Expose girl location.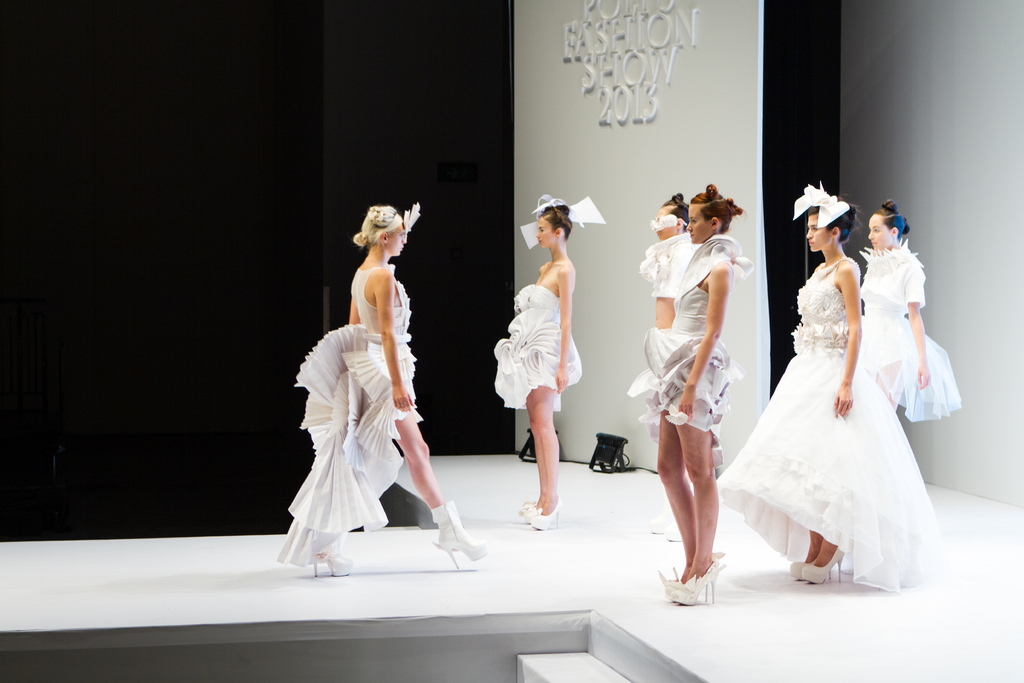
Exposed at BBox(619, 189, 702, 450).
